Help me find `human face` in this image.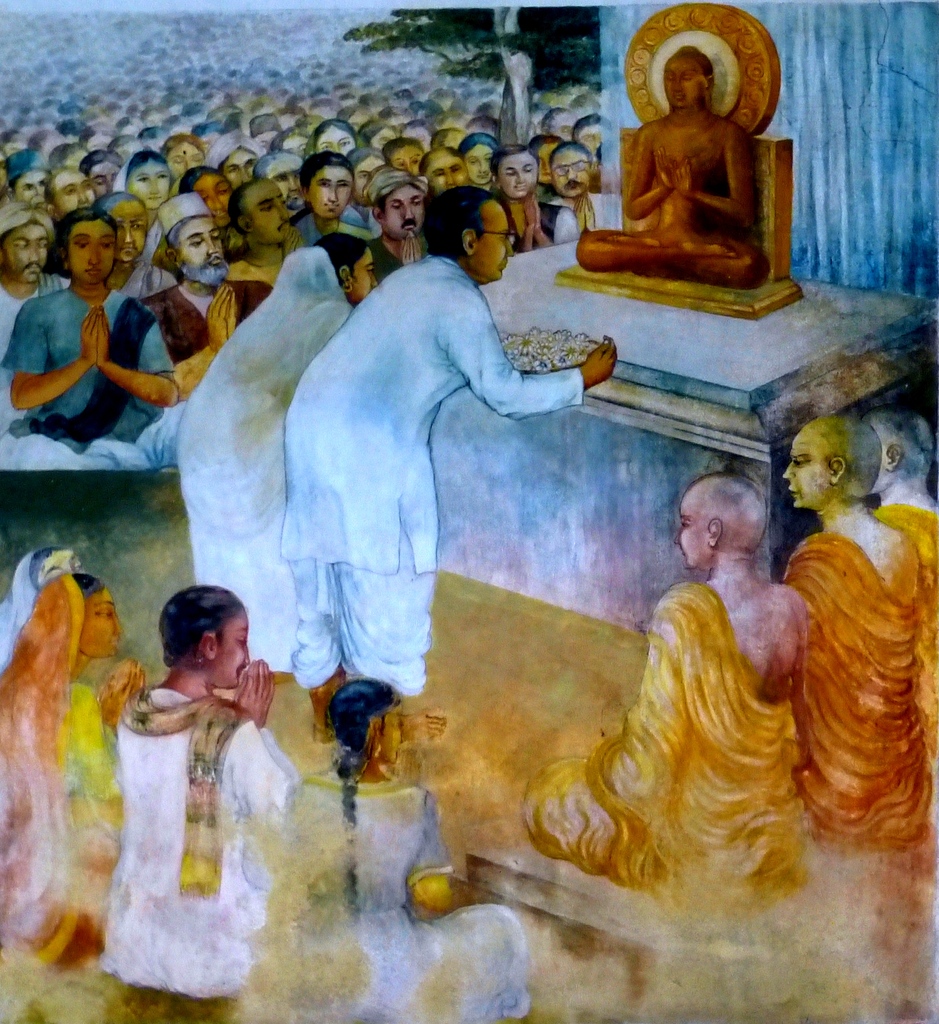
Found it: [500, 157, 537, 199].
